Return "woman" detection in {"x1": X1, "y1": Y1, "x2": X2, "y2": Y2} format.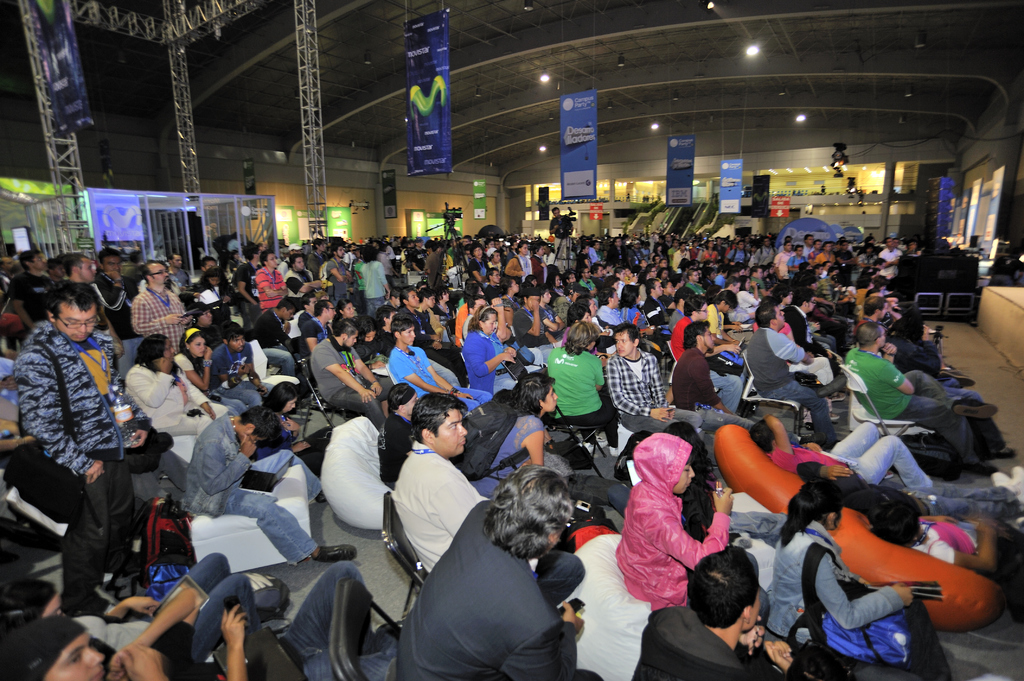
{"x1": 868, "y1": 275, "x2": 890, "y2": 296}.
